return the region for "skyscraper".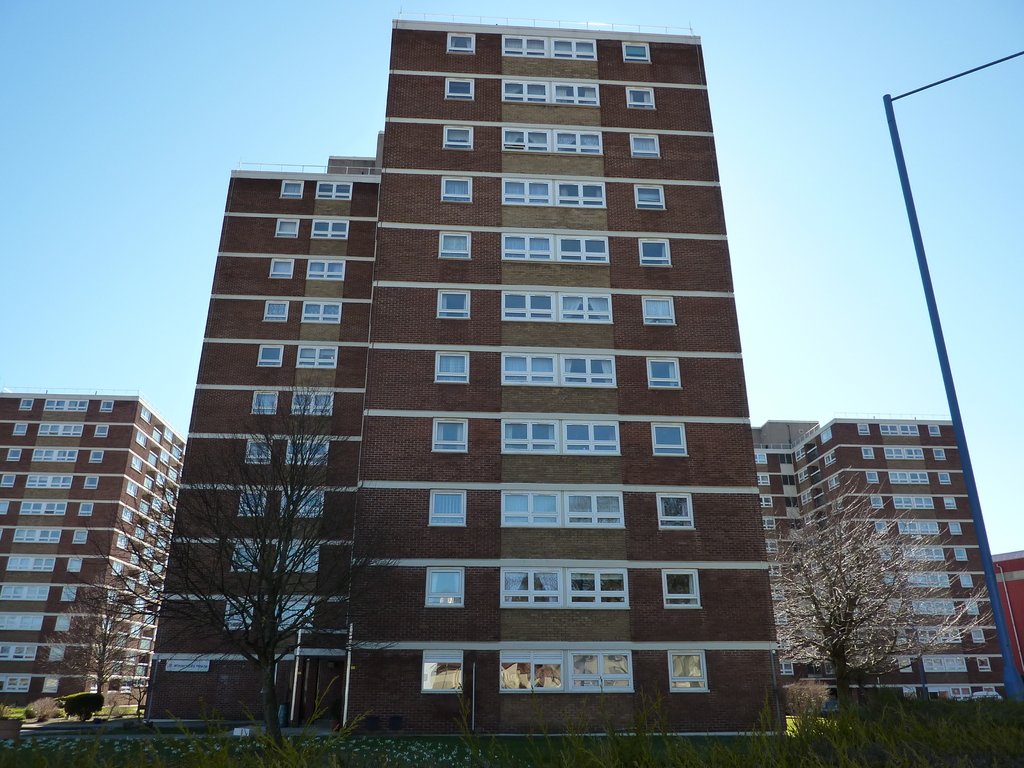
region(0, 383, 184, 723).
